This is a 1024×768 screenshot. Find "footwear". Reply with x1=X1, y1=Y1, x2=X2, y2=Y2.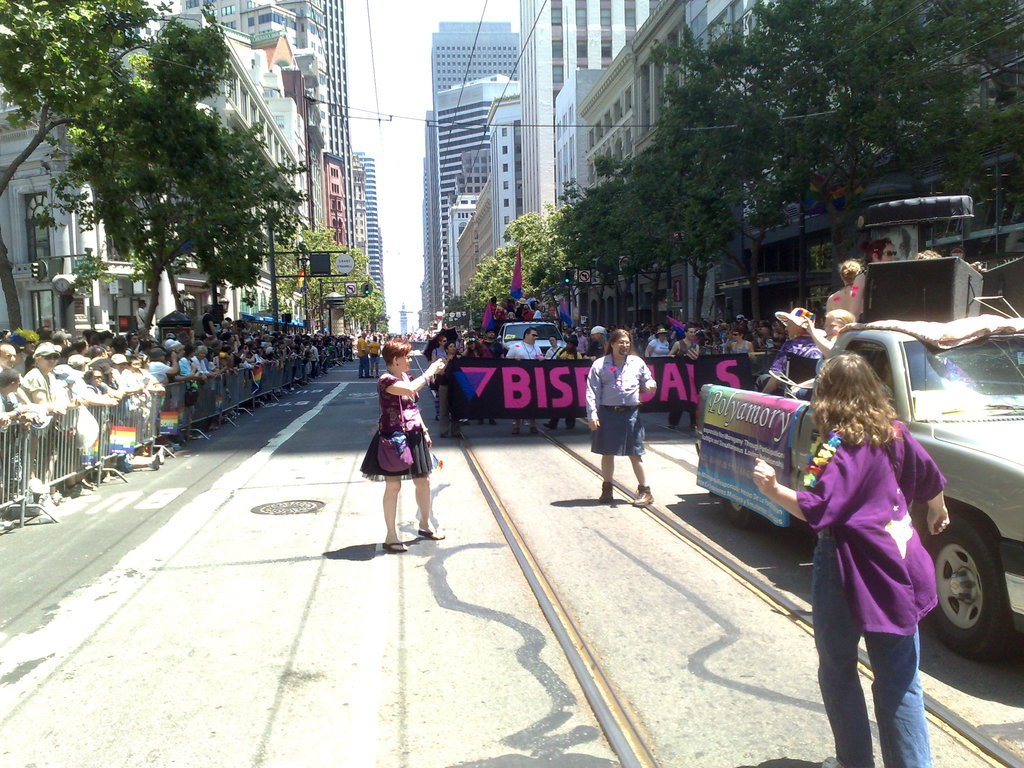
x1=440, y1=431, x2=447, y2=438.
